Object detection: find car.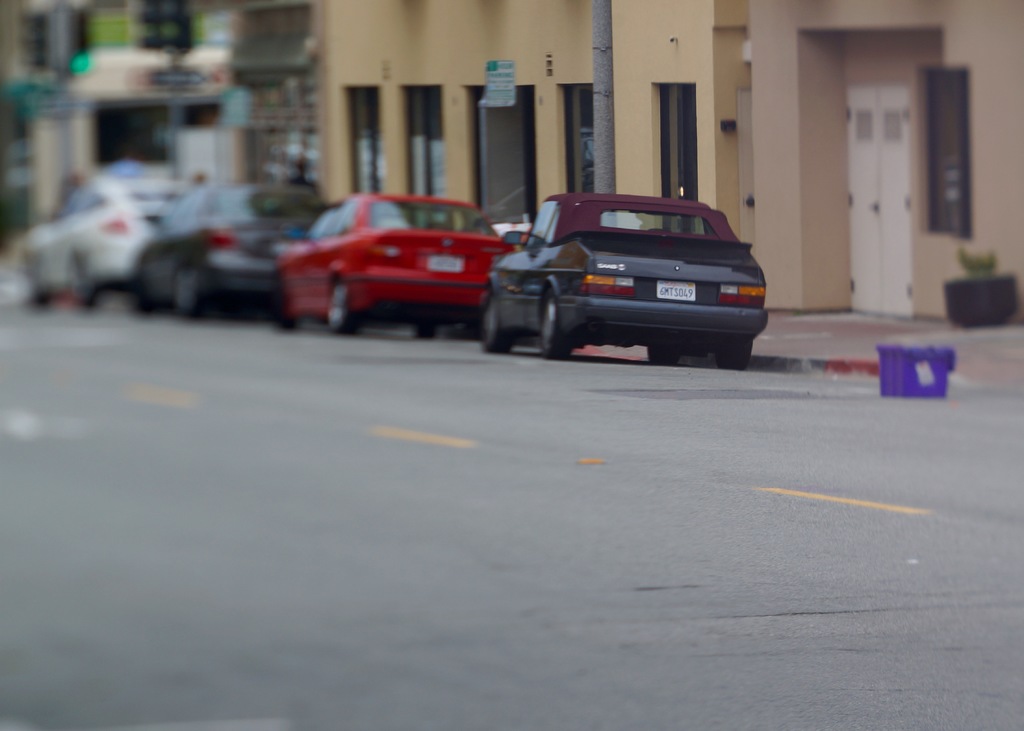
box=[131, 180, 326, 319].
